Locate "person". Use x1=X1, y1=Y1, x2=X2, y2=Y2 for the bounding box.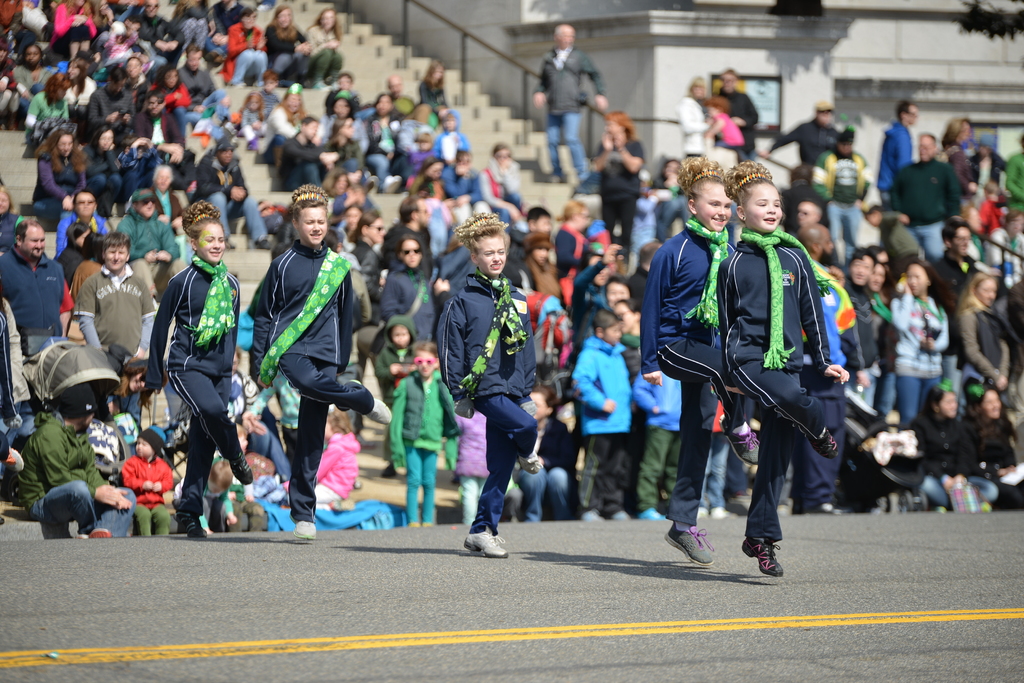
x1=634, y1=151, x2=765, y2=565.
